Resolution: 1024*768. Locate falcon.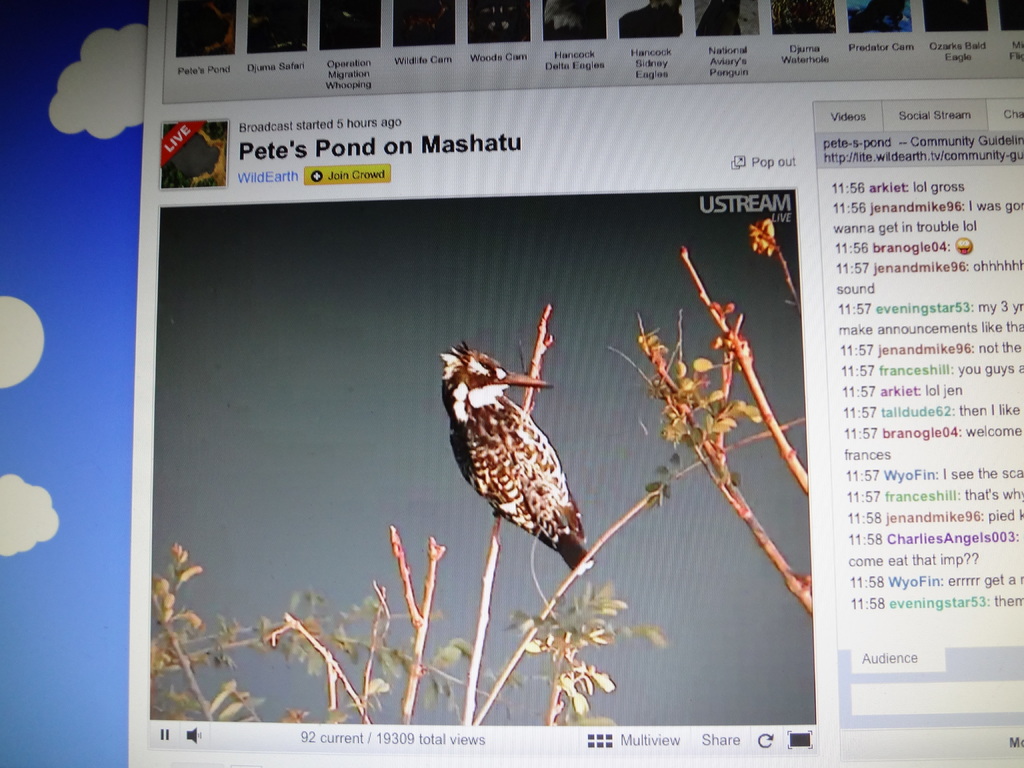
[442, 333, 597, 574].
